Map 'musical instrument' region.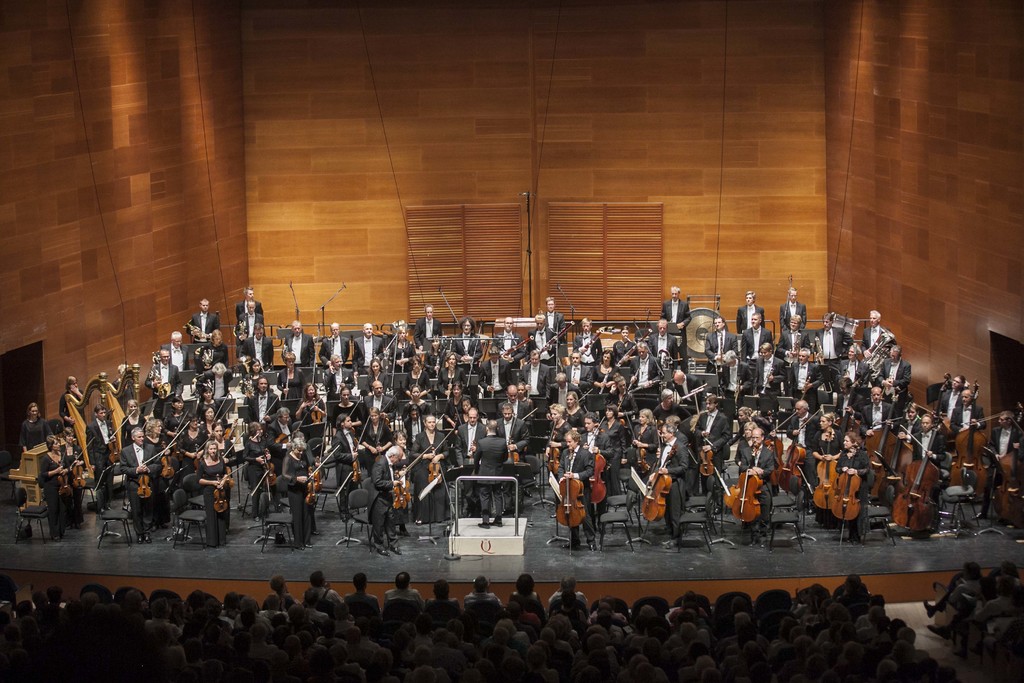
Mapped to Rect(425, 442, 442, 487).
